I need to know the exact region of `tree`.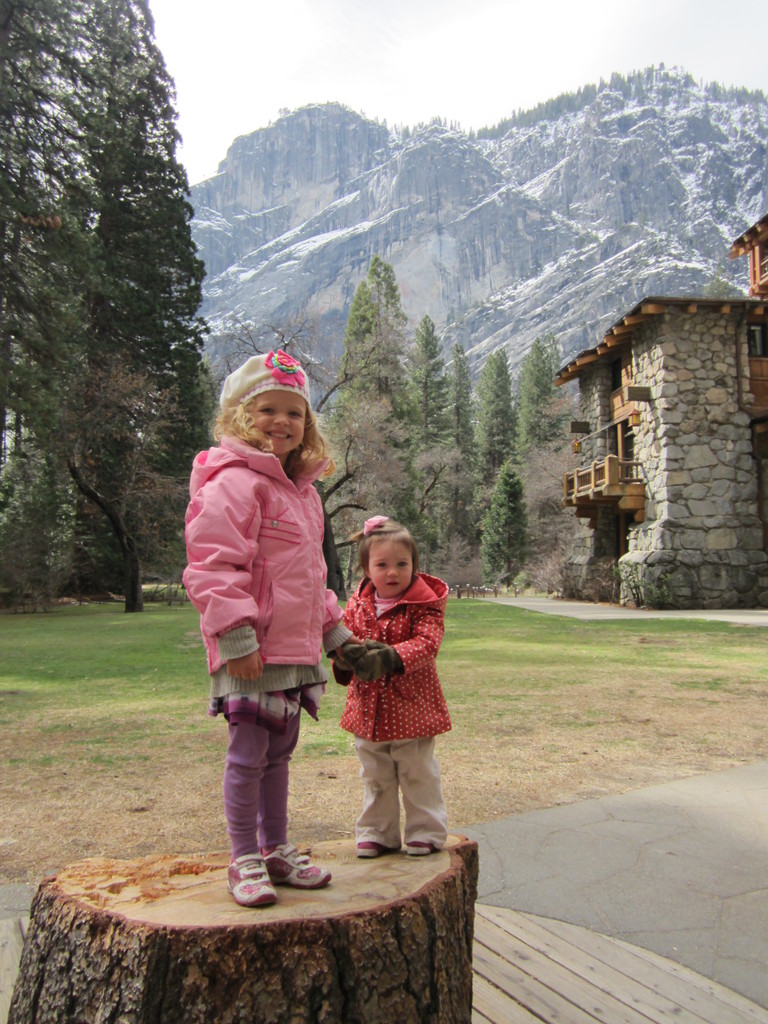
Region: l=13, t=21, r=223, b=623.
